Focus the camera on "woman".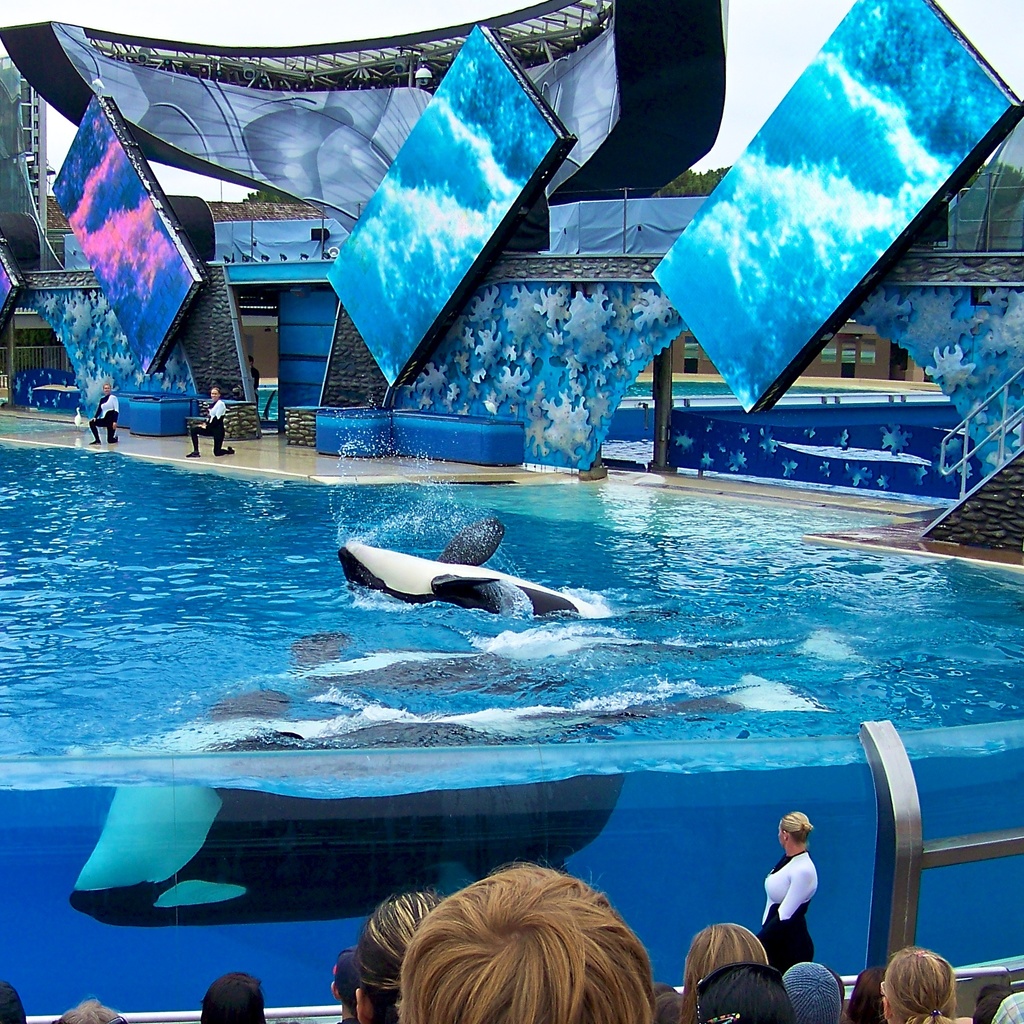
Focus region: [x1=86, y1=381, x2=118, y2=445].
